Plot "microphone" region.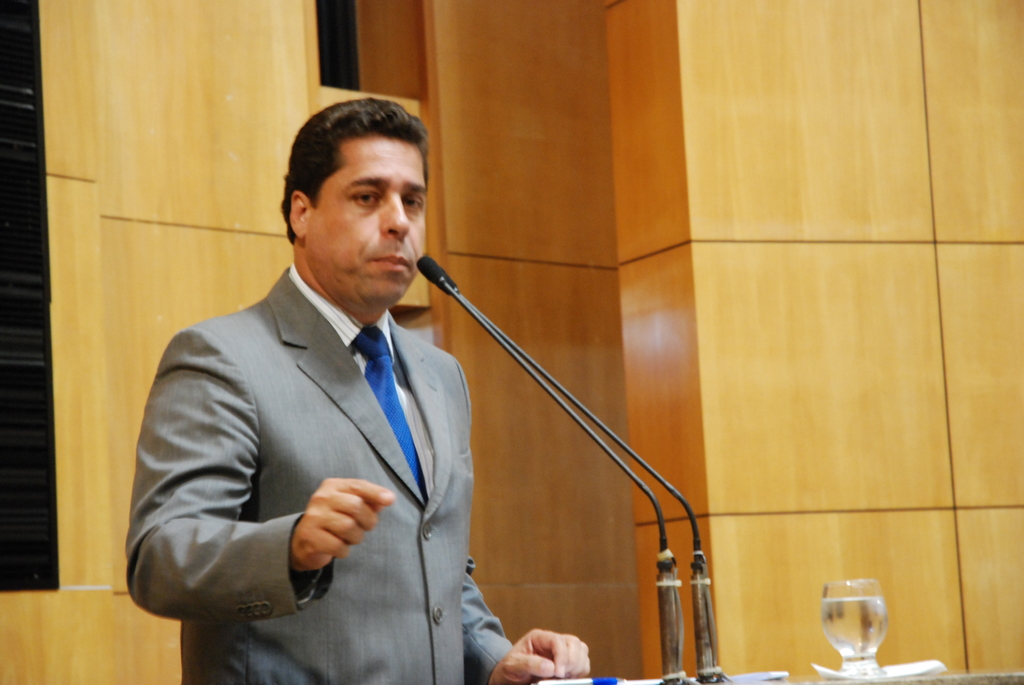
Plotted at 430, 270, 458, 295.
